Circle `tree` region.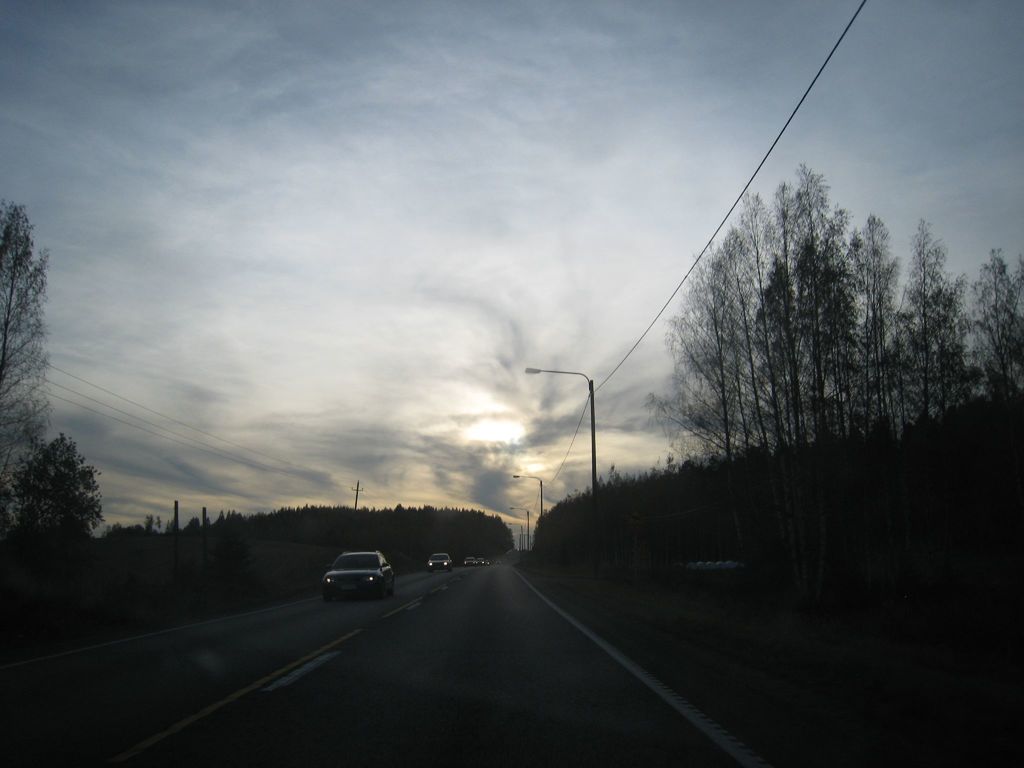
Region: select_region(1, 431, 107, 538).
